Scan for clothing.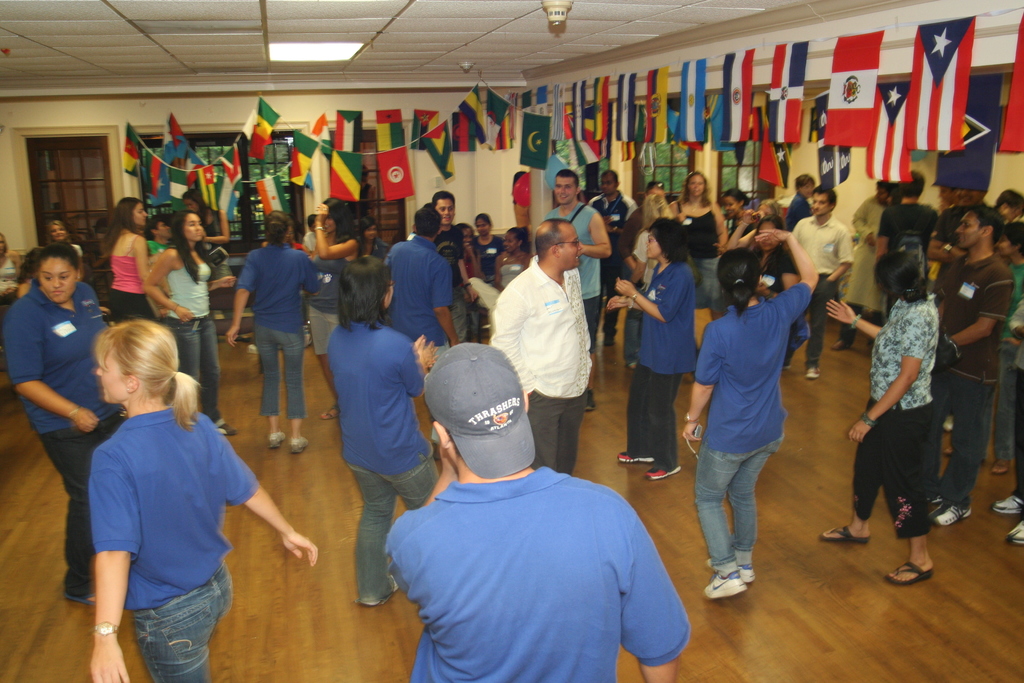
Scan result: [930, 205, 968, 247].
